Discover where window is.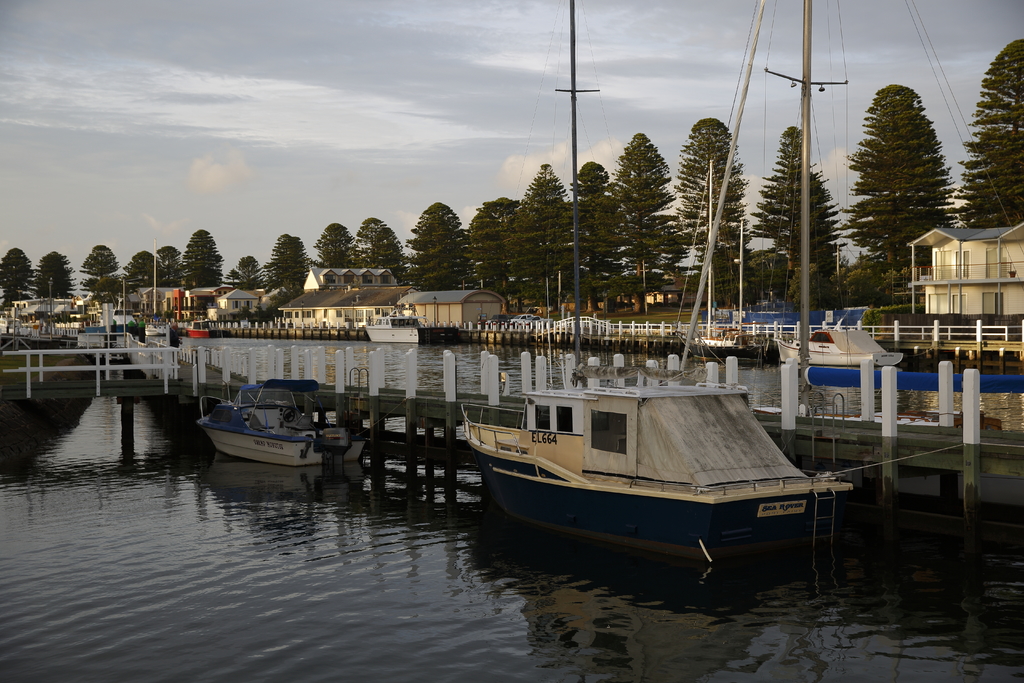
Discovered at pyautogui.locateOnScreen(982, 291, 1004, 313).
